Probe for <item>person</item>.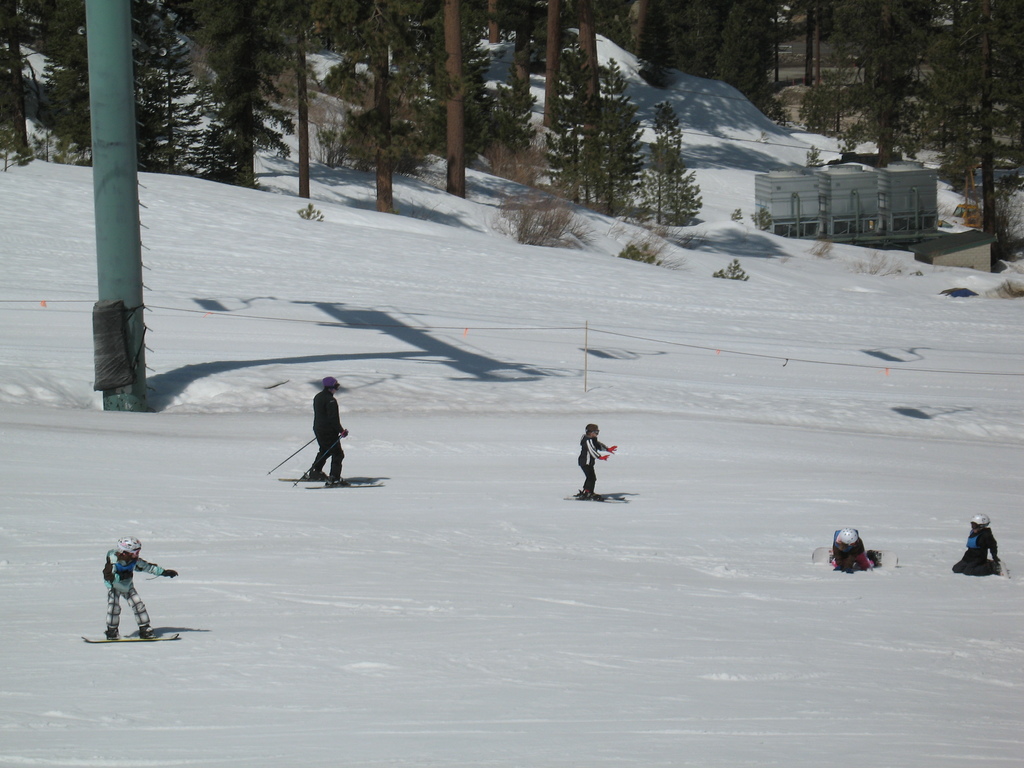
Probe result: <box>105,536,178,639</box>.
